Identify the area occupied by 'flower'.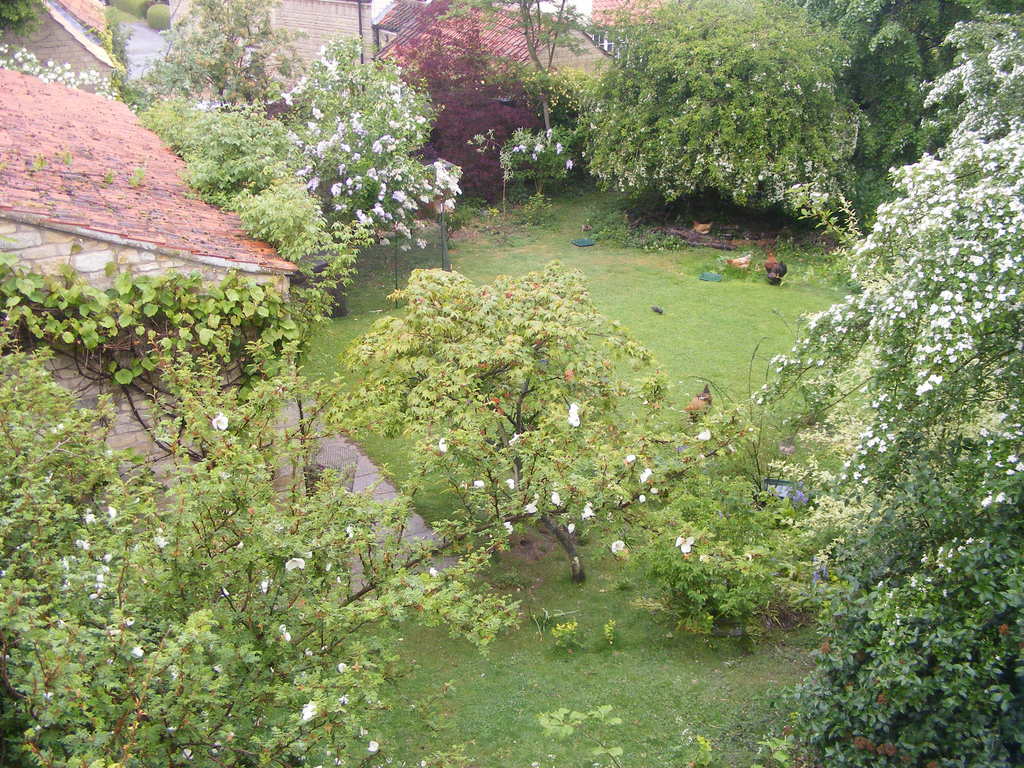
Area: box(675, 533, 691, 558).
